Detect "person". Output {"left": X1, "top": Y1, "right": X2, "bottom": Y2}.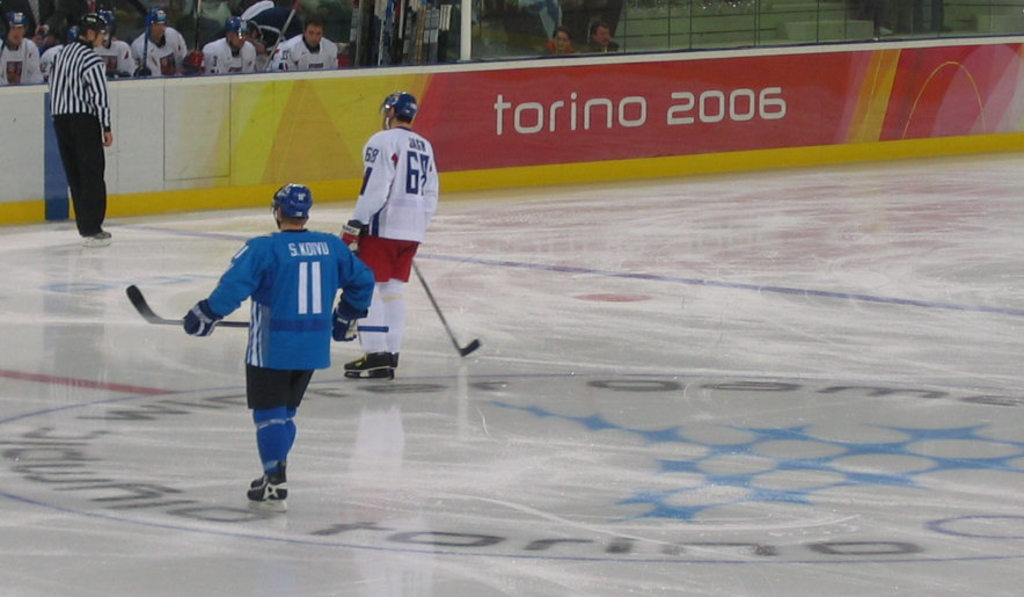
{"left": 542, "top": 35, "right": 583, "bottom": 67}.
